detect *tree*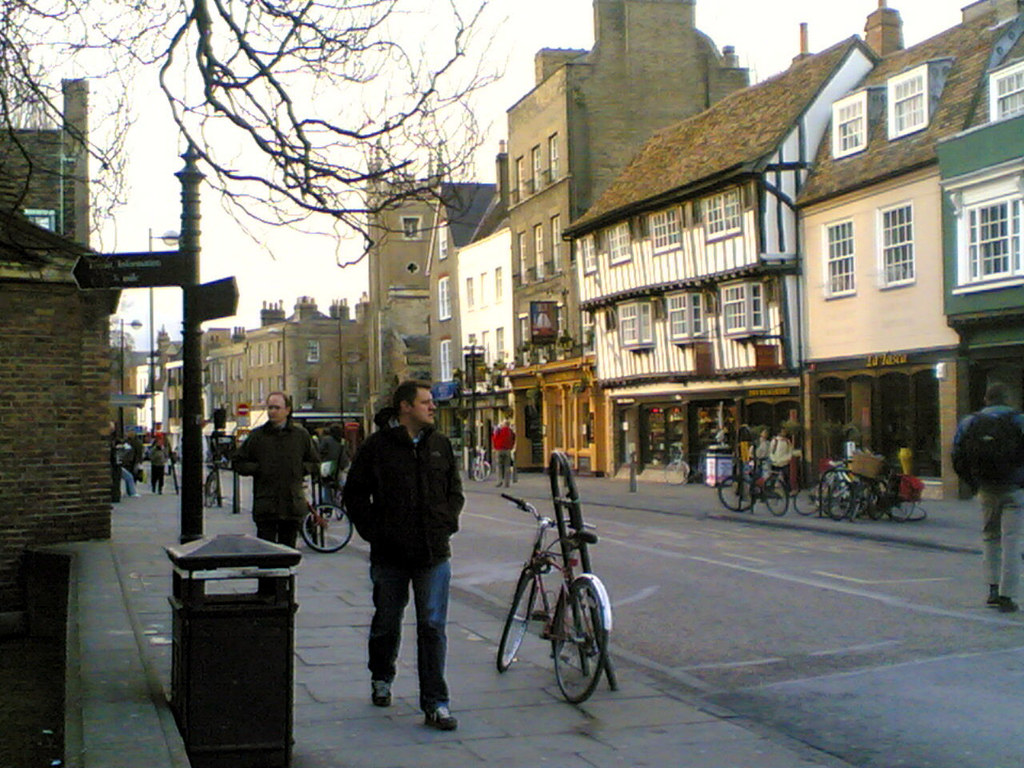
l=106, t=330, r=142, b=388
